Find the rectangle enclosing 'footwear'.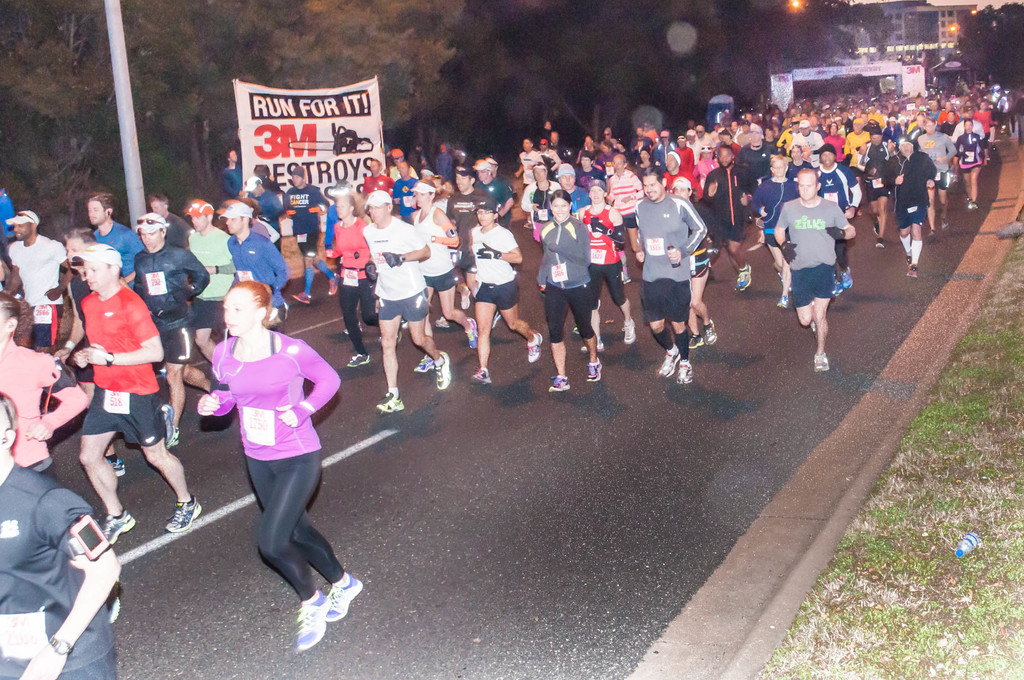
locate(963, 198, 975, 213).
